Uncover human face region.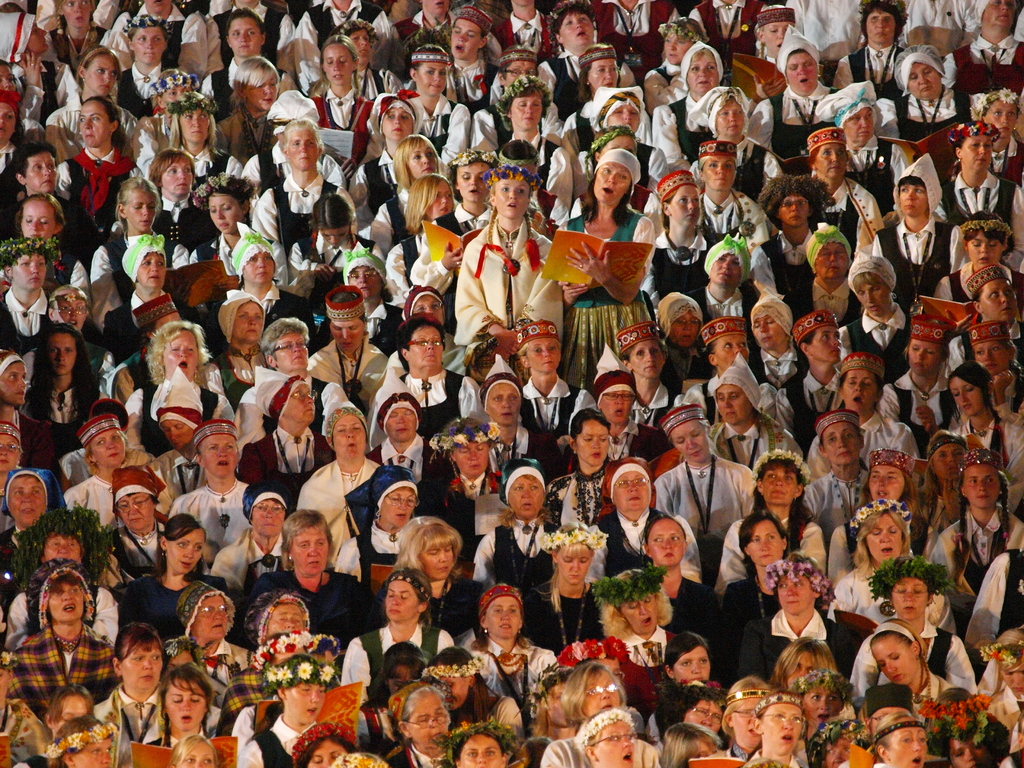
Uncovered: bbox(253, 497, 287, 534).
